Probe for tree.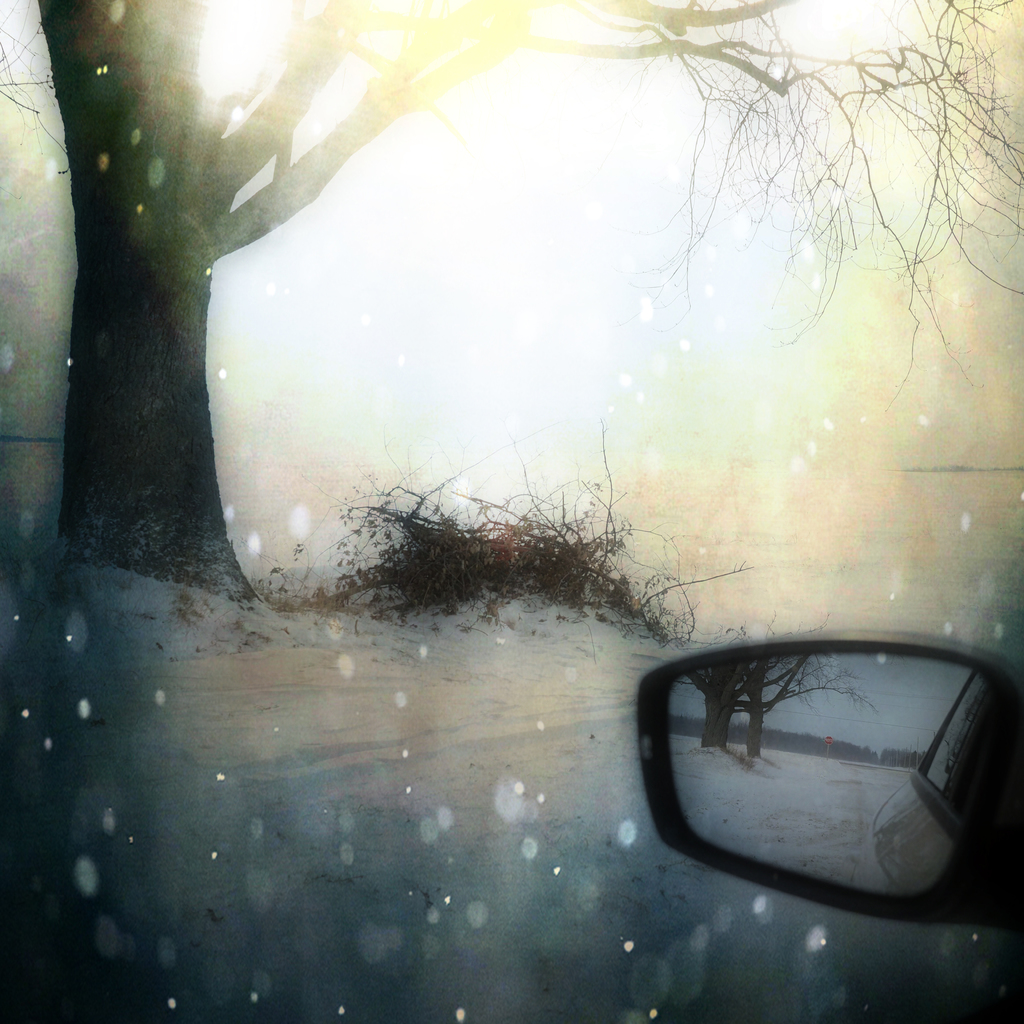
Probe result: (0,0,1023,604).
